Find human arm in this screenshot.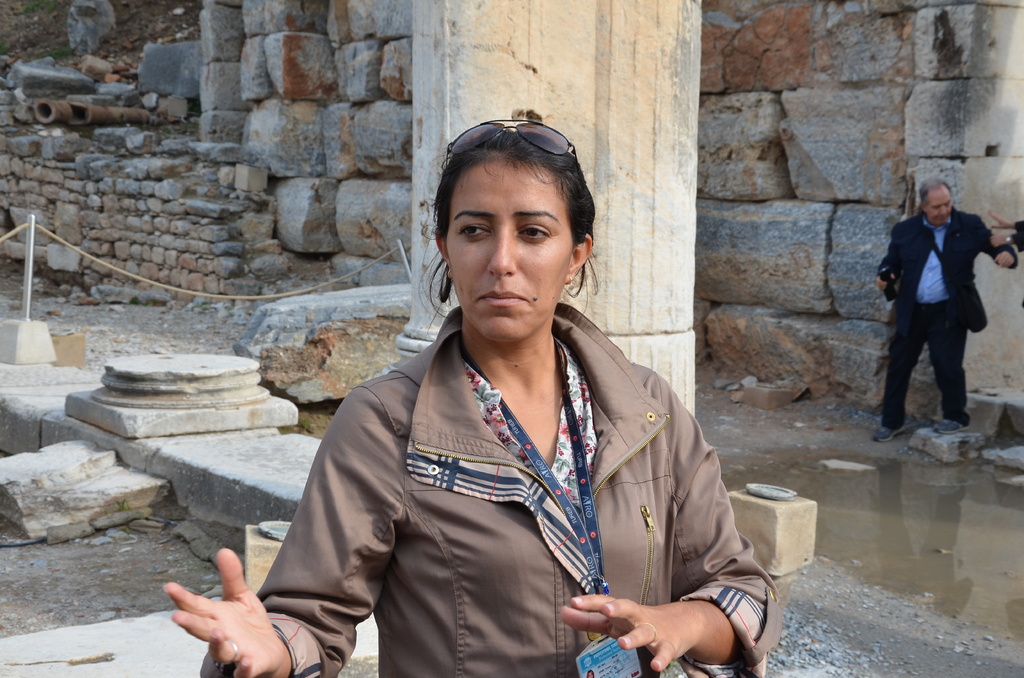
The bounding box for human arm is x1=972 y1=218 x2=1020 y2=271.
